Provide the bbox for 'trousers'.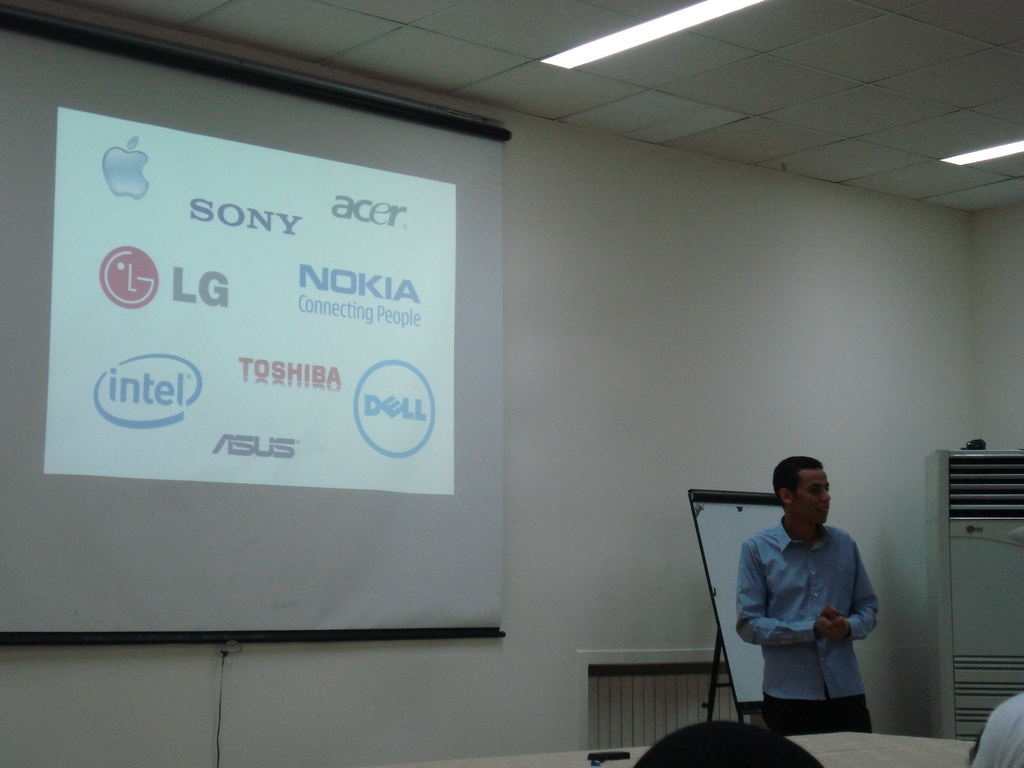
rect(757, 692, 874, 734).
